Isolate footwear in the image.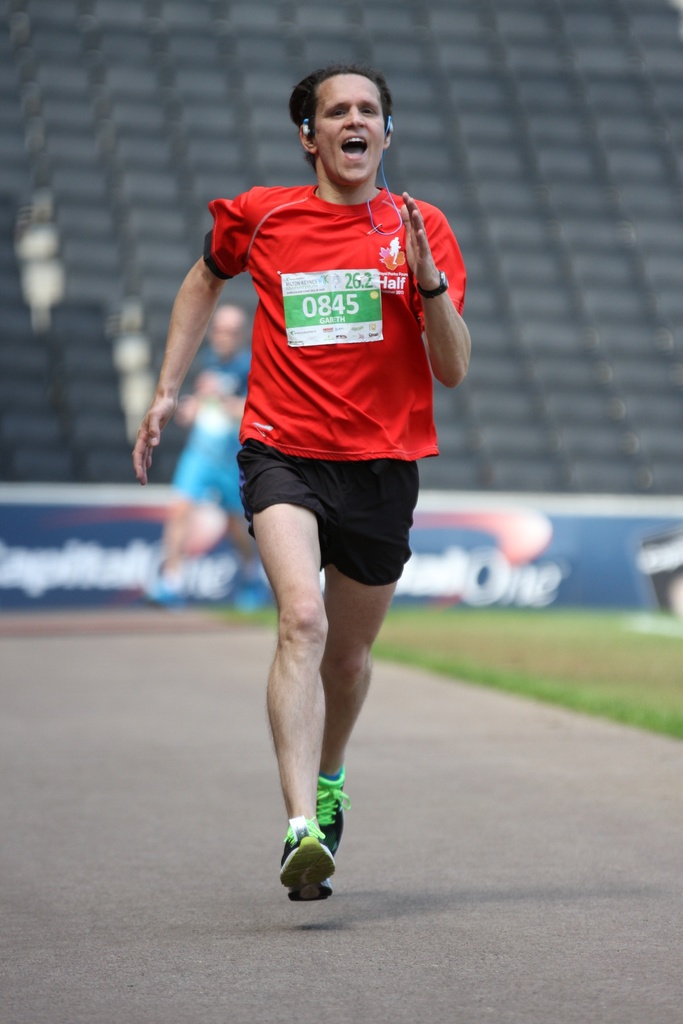
Isolated region: 314, 765, 351, 855.
